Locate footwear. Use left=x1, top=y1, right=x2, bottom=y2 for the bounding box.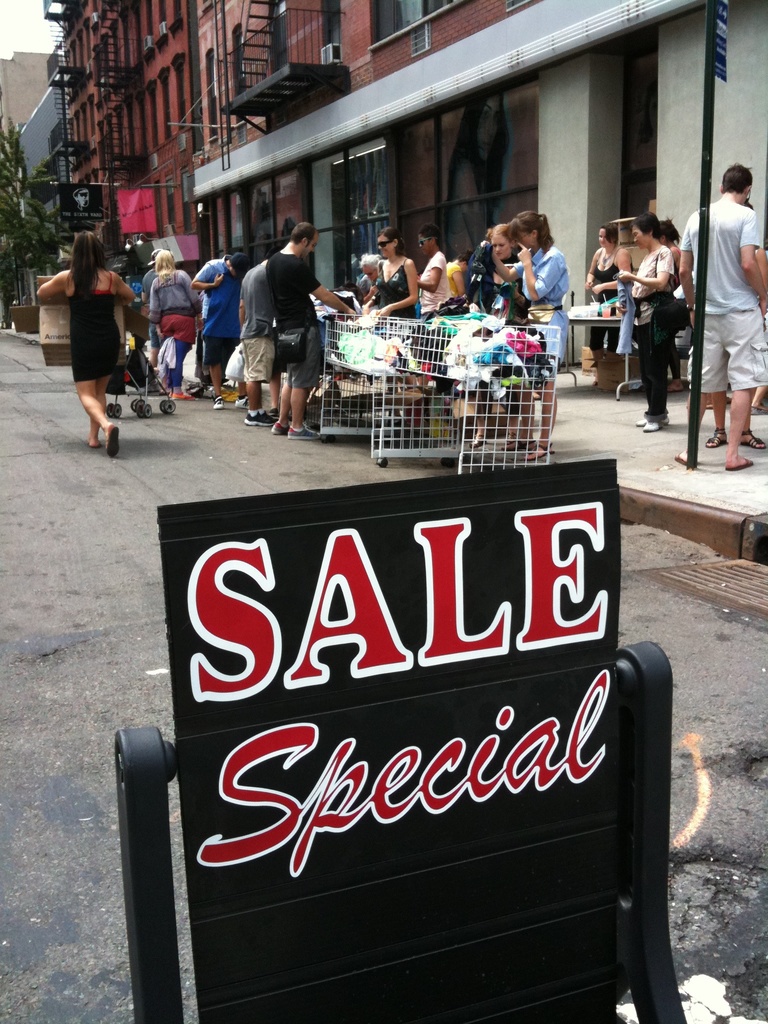
left=291, top=429, right=320, bottom=438.
